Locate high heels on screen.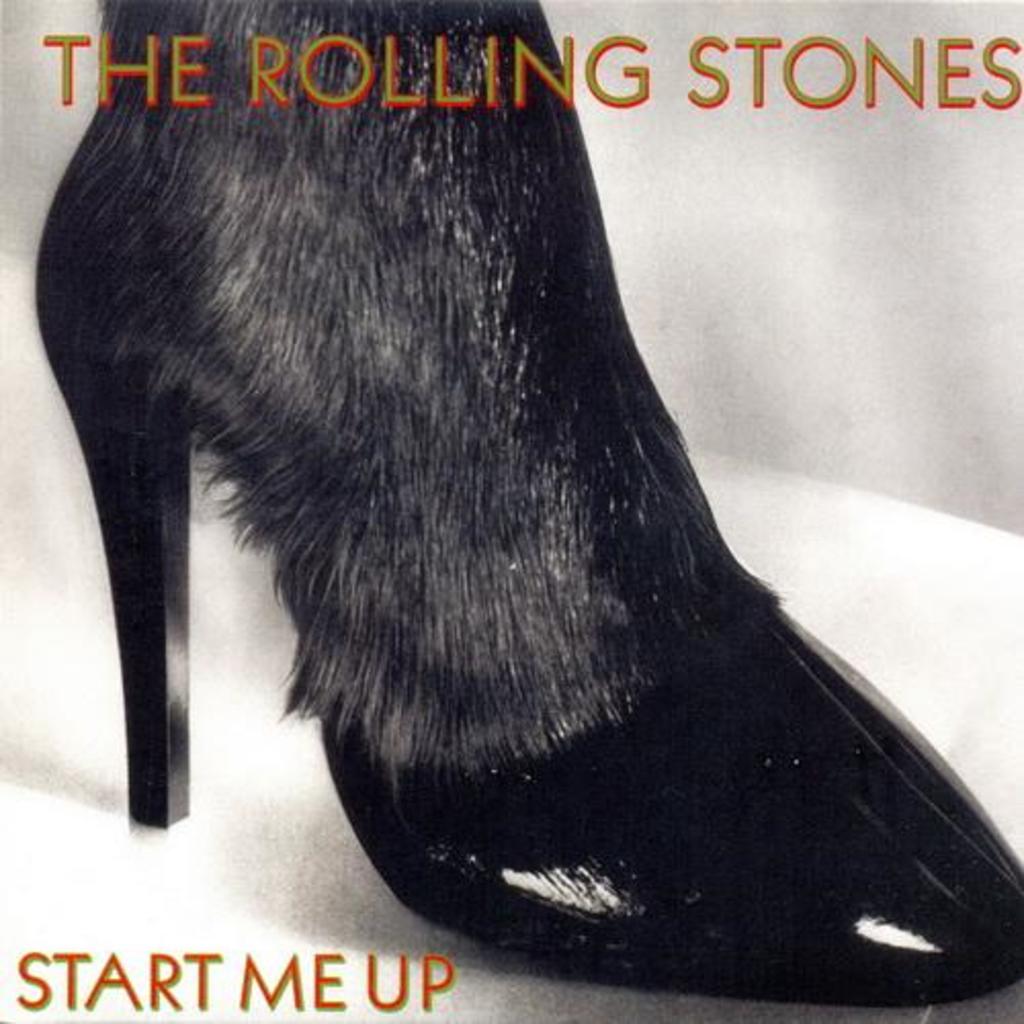
On screen at (39, 98, 1022, 971).
